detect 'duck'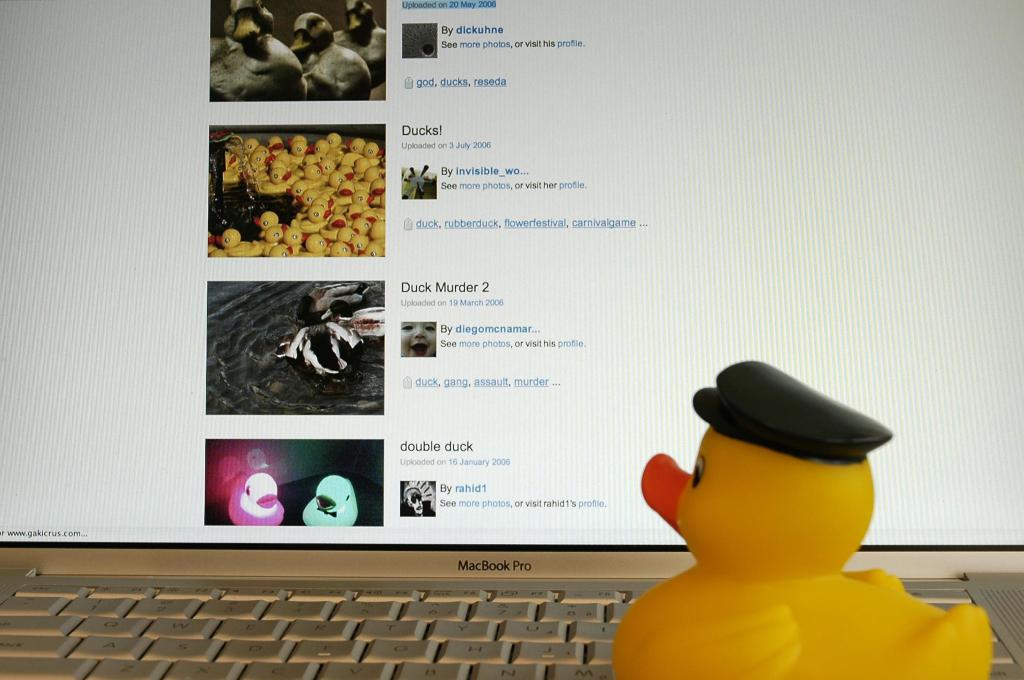
l=286, t=10, r=372, b=101
